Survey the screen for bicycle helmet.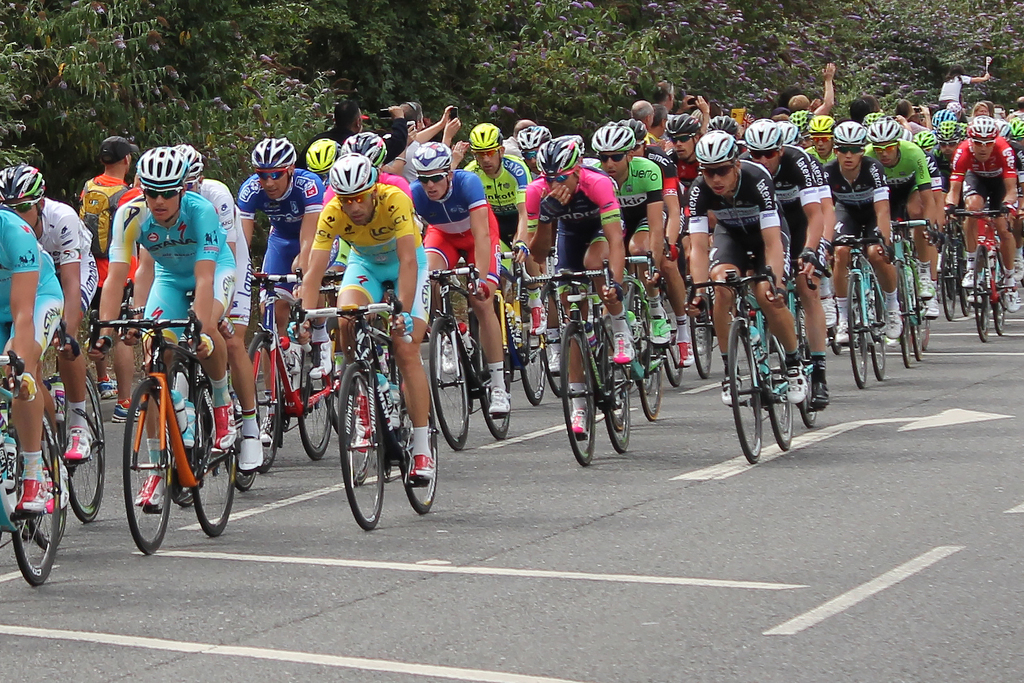
Survey found: <bbox>300, 135, 337, 188</bbox>.
